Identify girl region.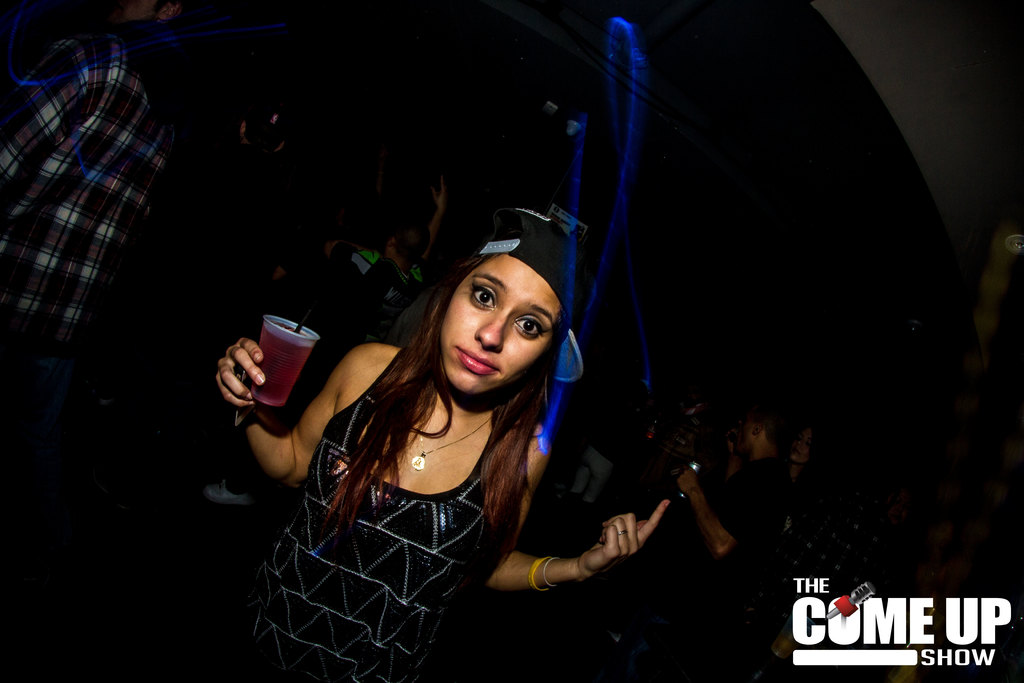
Region: [211,206,672,682].
